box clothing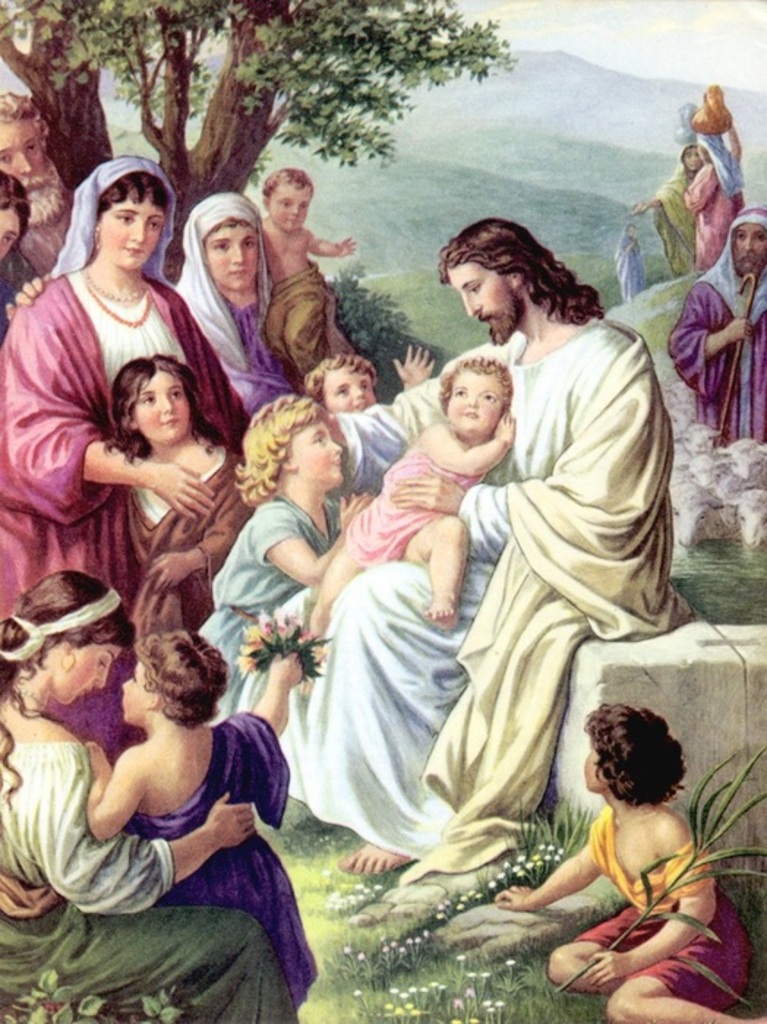
0/151/249/629
